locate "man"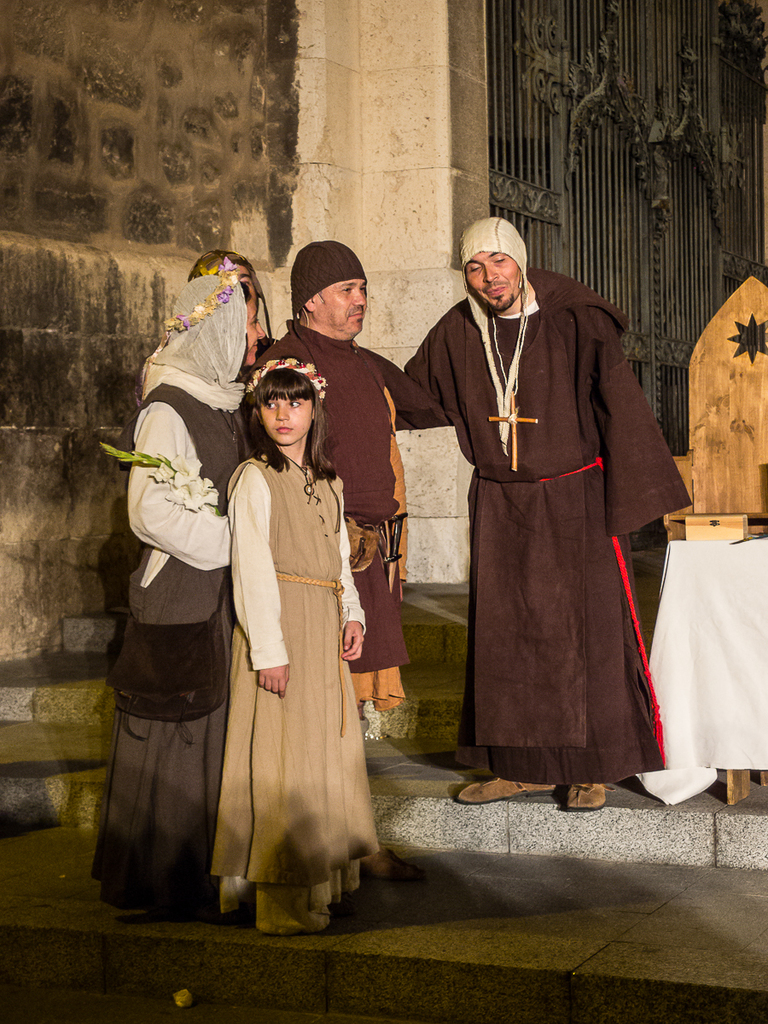
<box>242,242,451,707</box>
